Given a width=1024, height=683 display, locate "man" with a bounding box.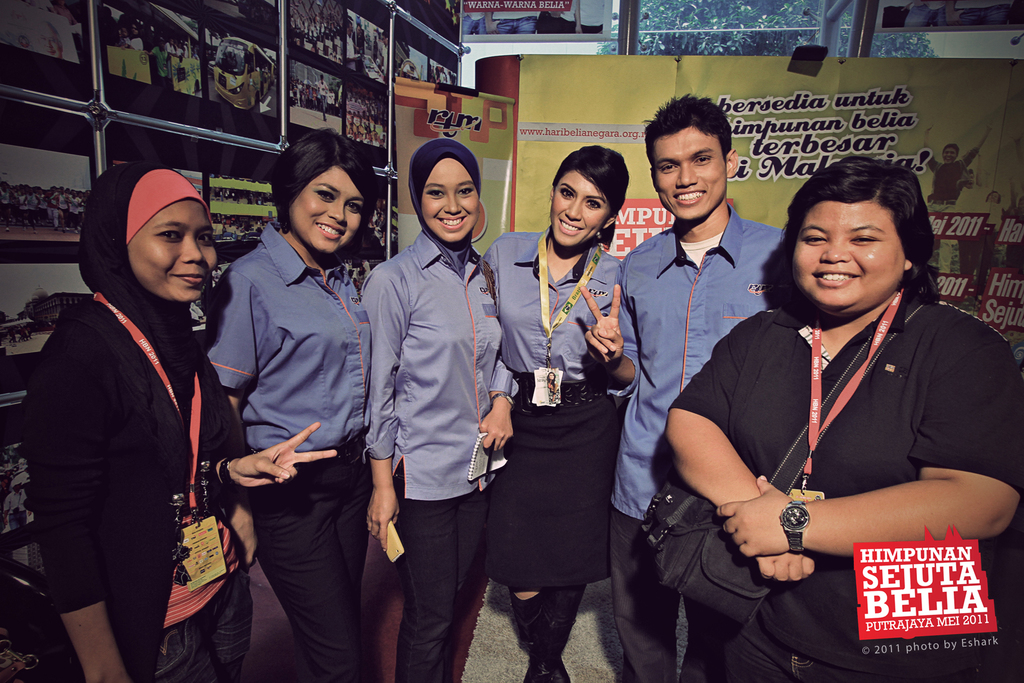
Located: {"left": 577, "top": 91, "right": 785, "bottom": 682}.
